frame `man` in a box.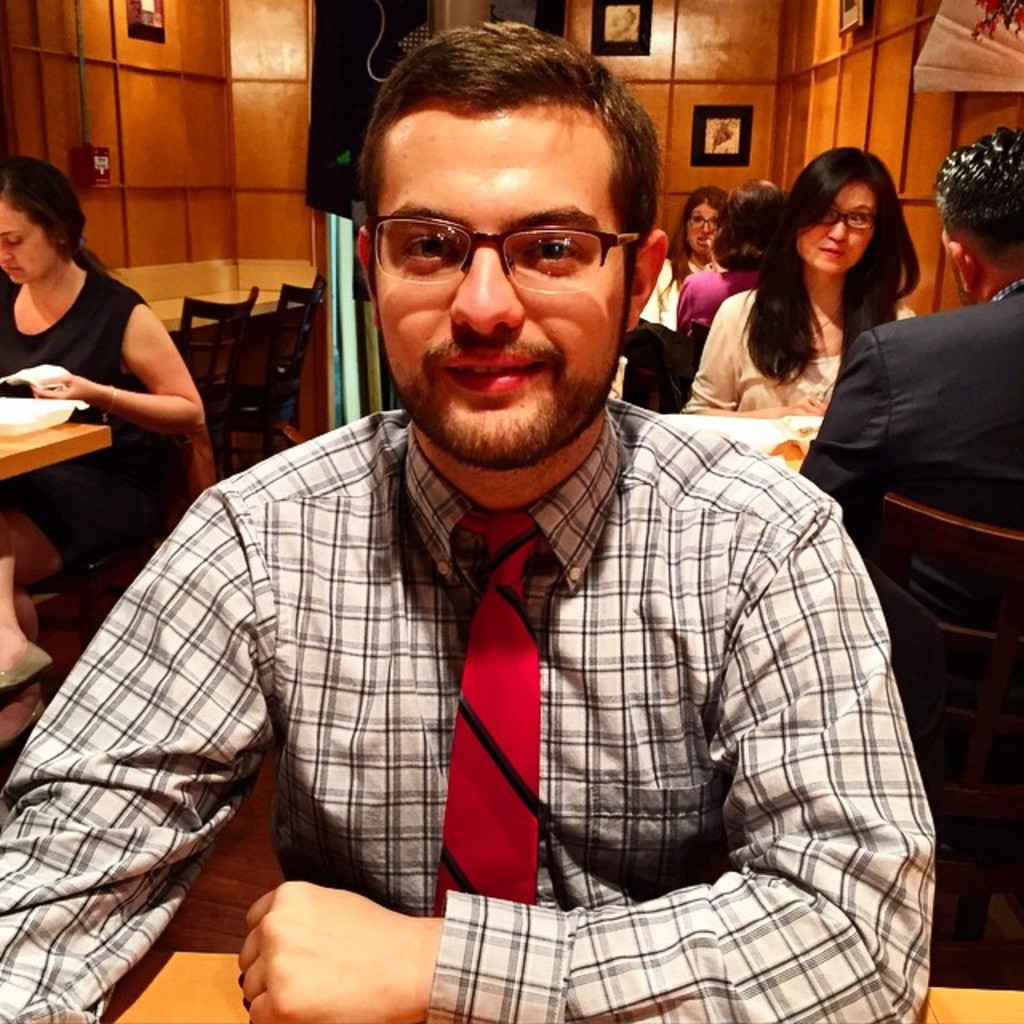
(x1=75, y1=45, x2=928, y2=1013).
